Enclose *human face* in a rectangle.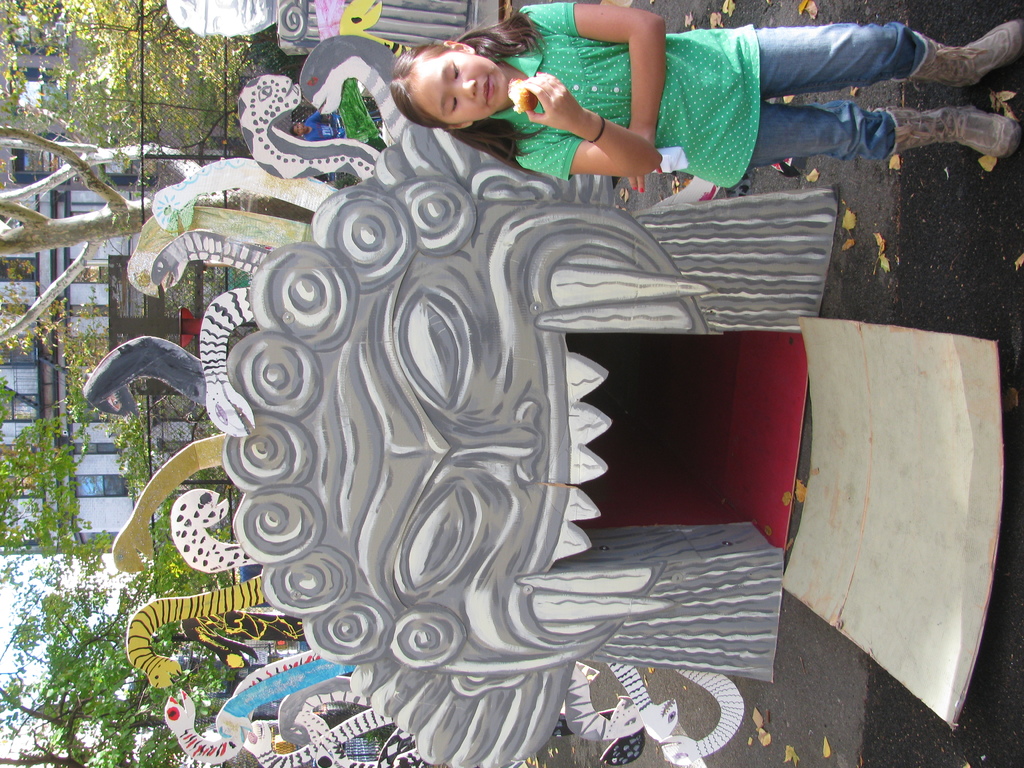
[left=408, top=49, right=512, bottom=121].
